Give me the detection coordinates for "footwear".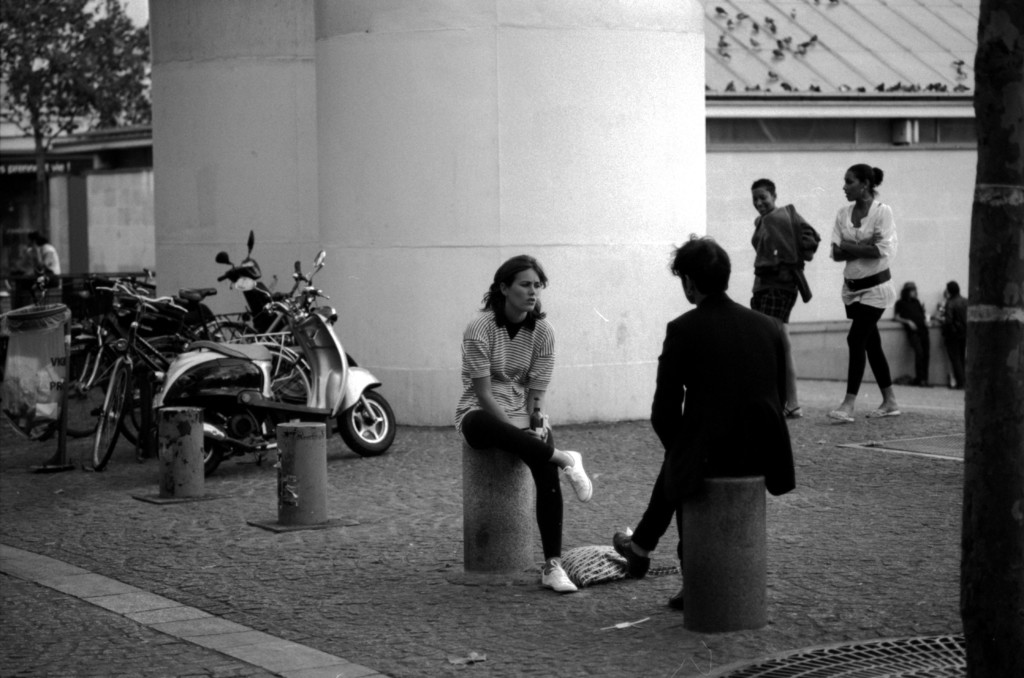
(825, 410, 859, 429).
